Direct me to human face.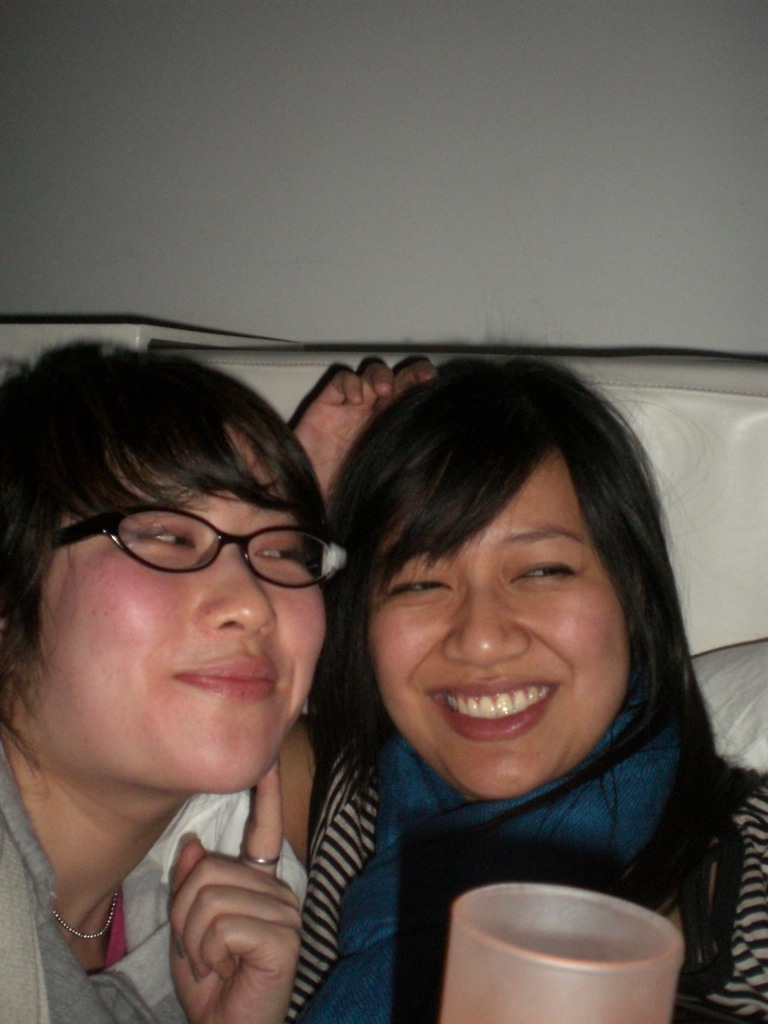
Direction: pyautogui.locateOnScreen(369, 454, 637, 802).
